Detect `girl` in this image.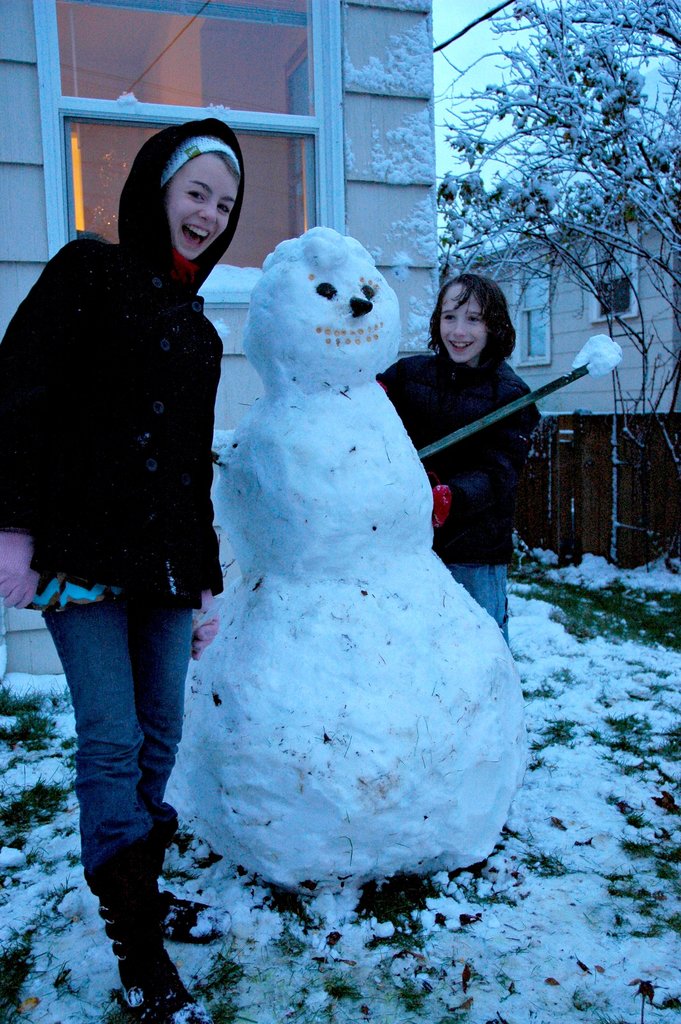
Detection: crop(0, 97, 242, 1022).
